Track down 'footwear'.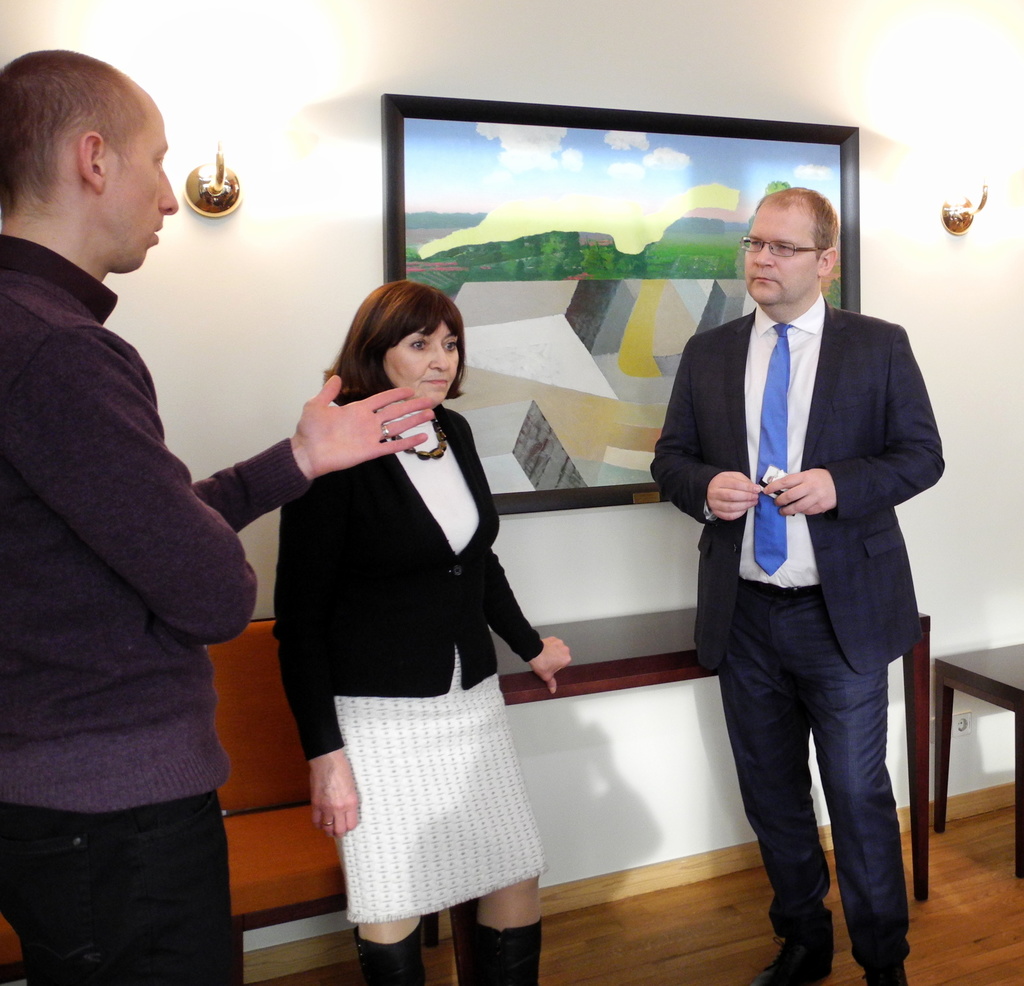
Tracked to detection(861, 962, 906, 985).
